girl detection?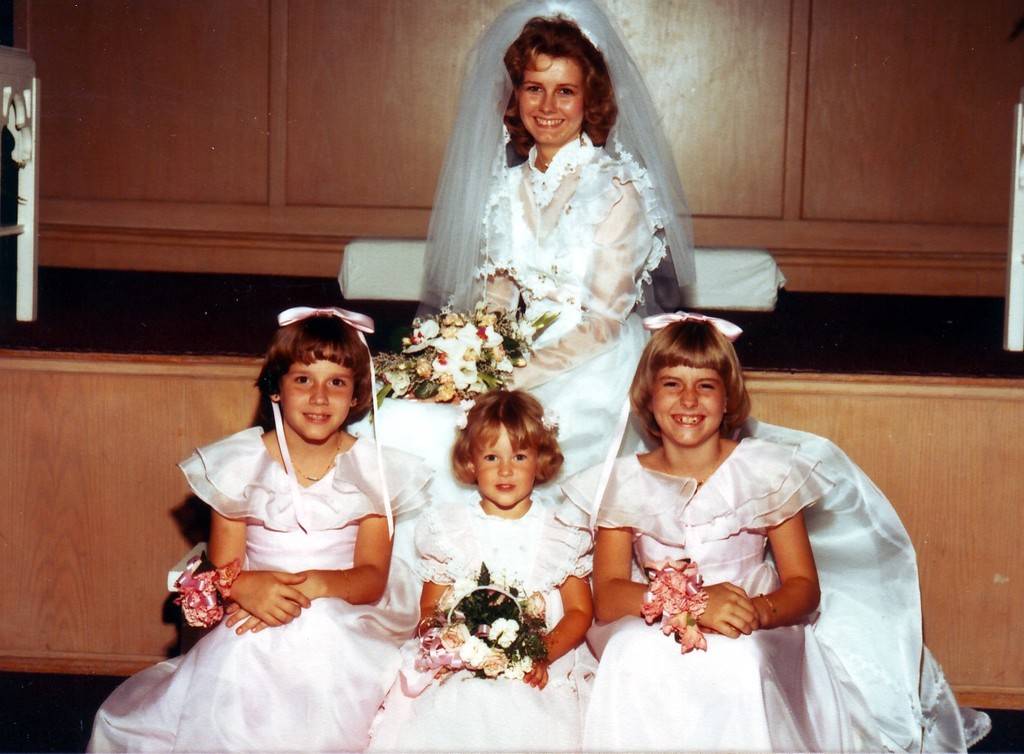
83,306,432,753
